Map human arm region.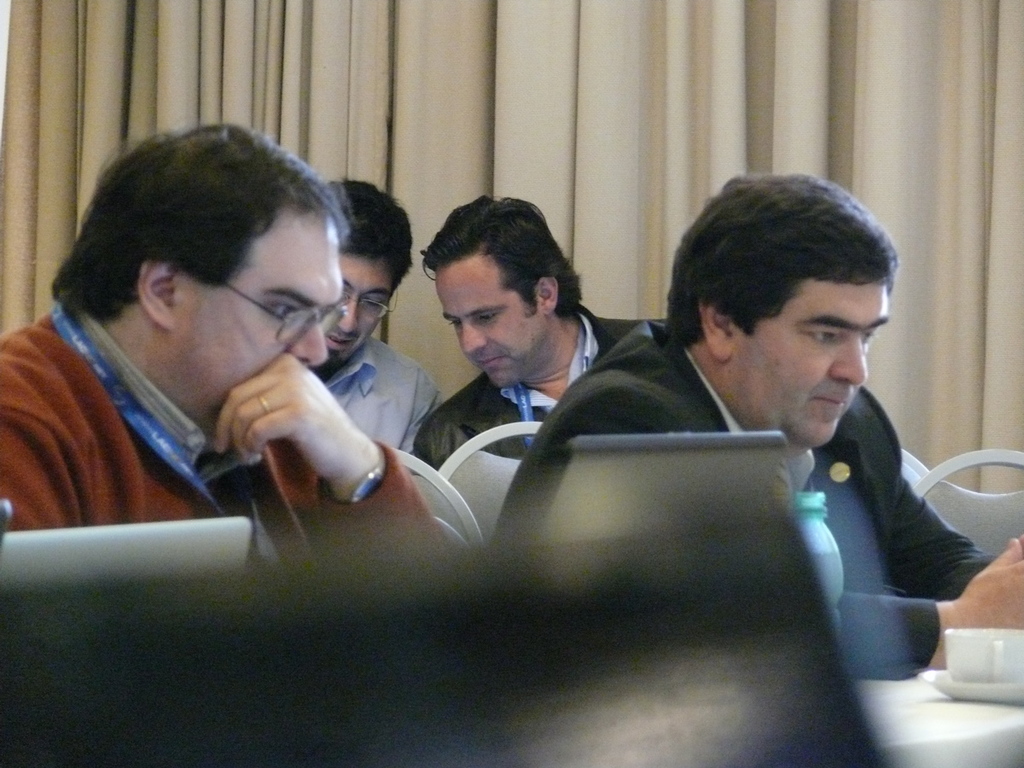
Mapped to left=887, top=473, right=996, bottom=600.
